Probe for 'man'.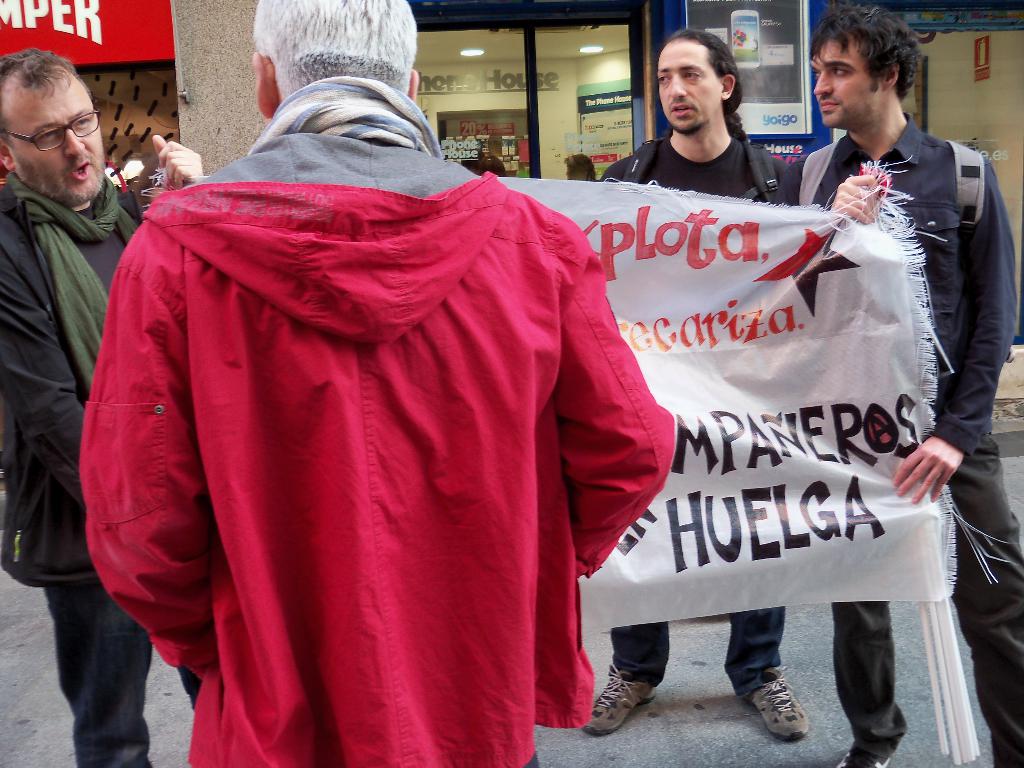
Probe result: l=0, t=49, r=206, b=767.
